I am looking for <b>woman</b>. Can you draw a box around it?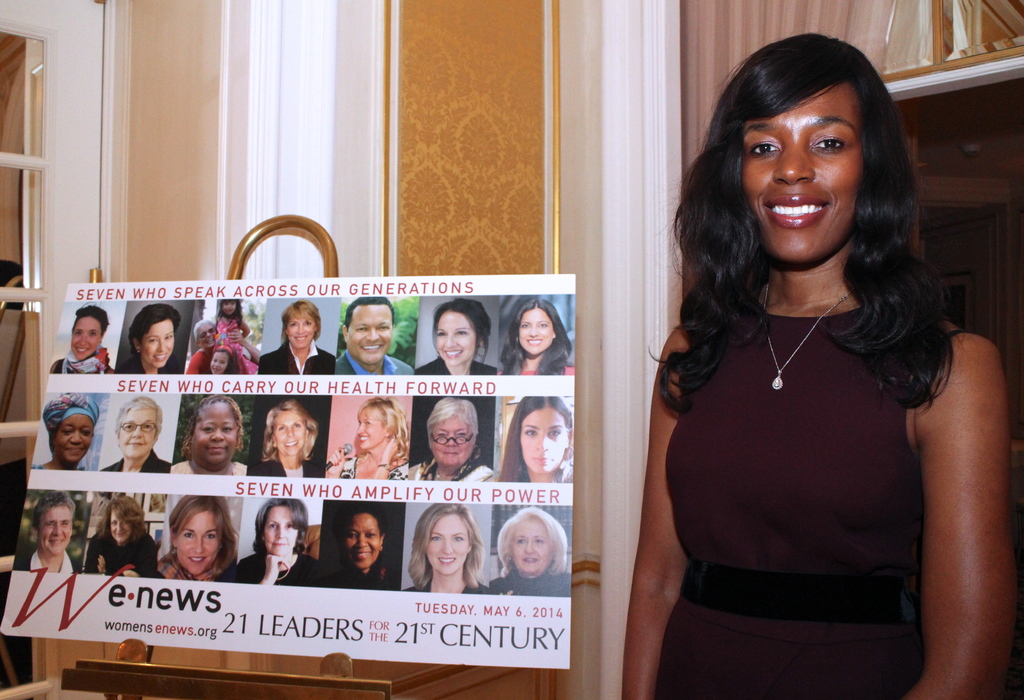
Sure, the bounding box is <region>325, 400, 408, 481</region>.
